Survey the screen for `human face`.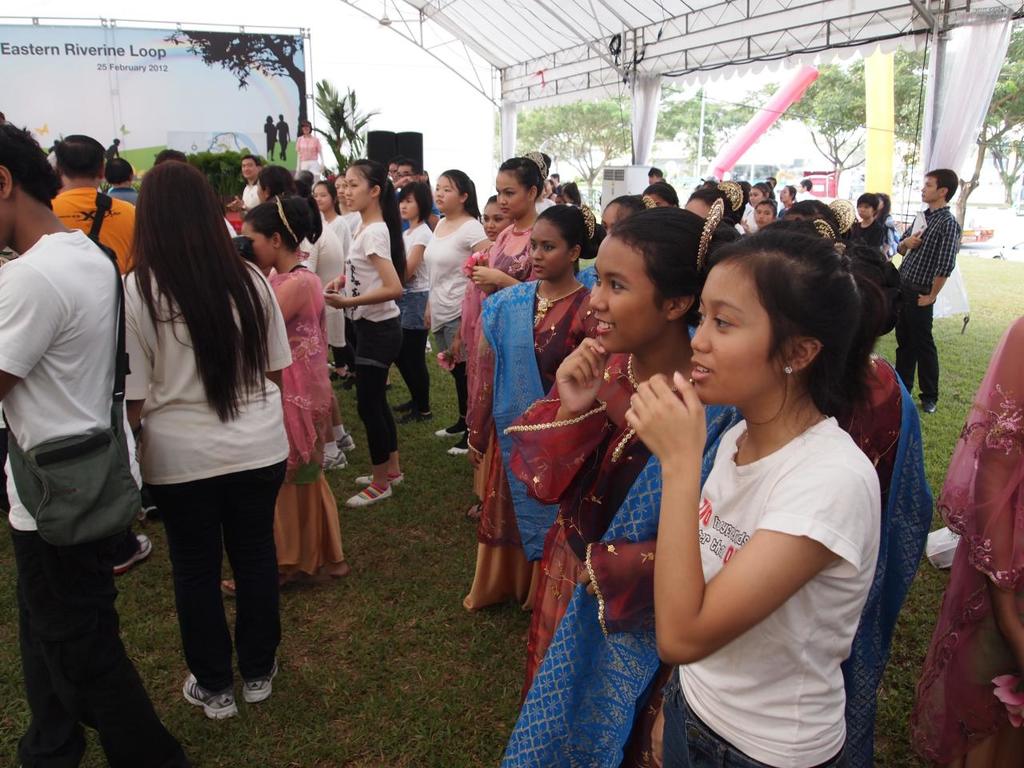
Survey found: {"x1": 435, "y1": 175, "x2": 459, "y2": 210}.
